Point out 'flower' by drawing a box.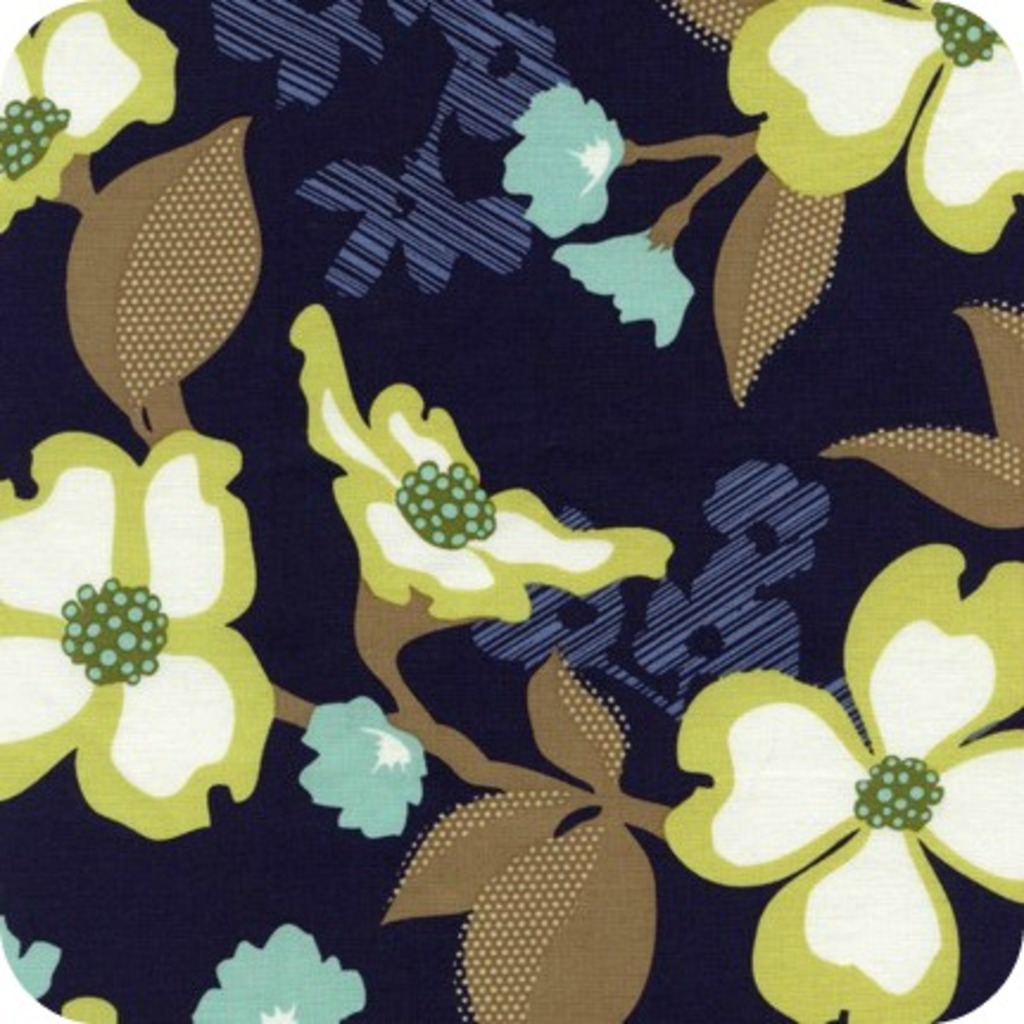
[x1=508, y1=78, x2=627, y2=240].
